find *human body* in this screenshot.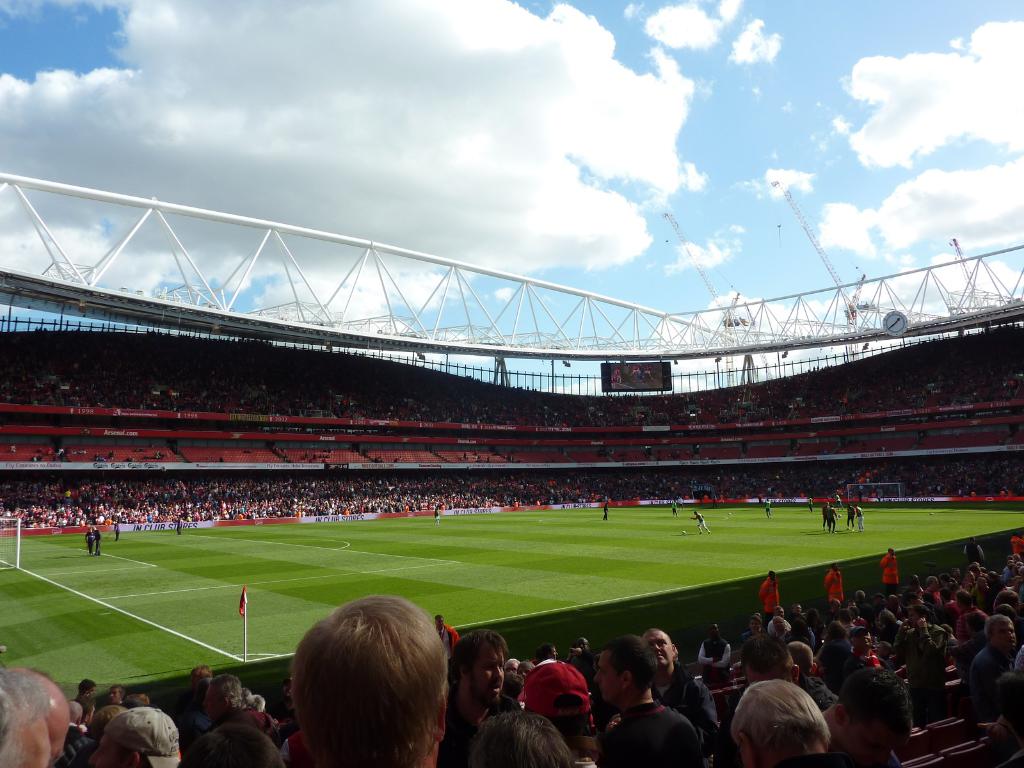
The bounding box for *human body* is {"x1": 822, "y1": 506, "x2": 836, "y2": 532}.
